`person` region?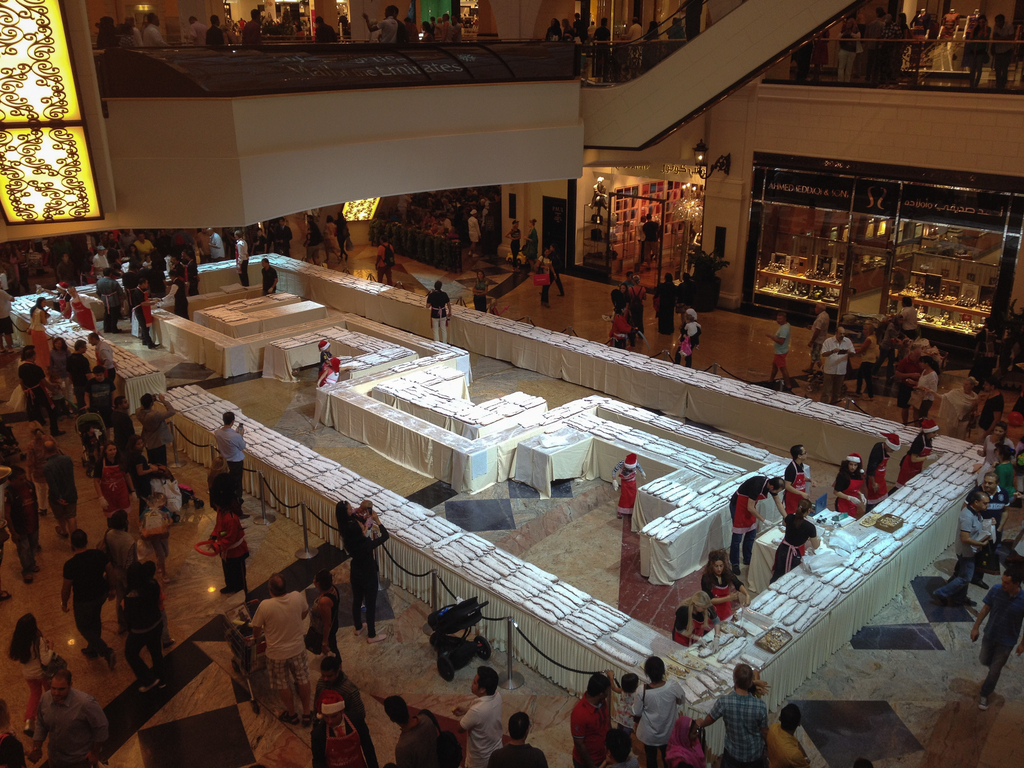
select_region(312, 566, 347, 667)
